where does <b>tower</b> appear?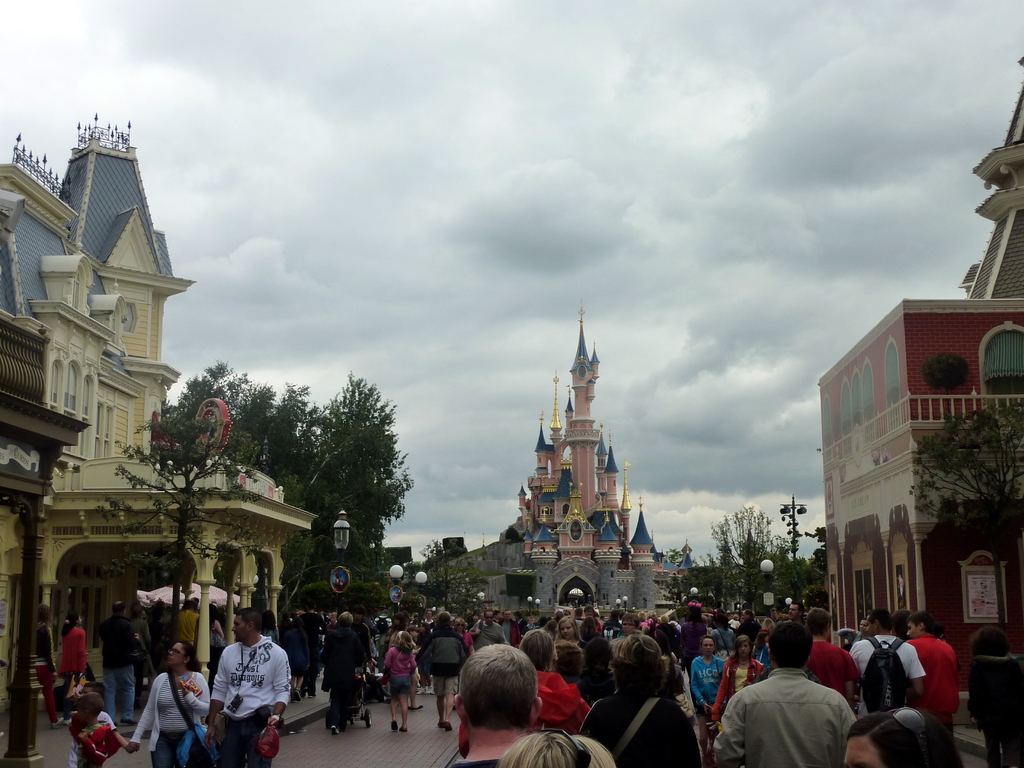
Appears at BBox(484, 294, 680, 598).
